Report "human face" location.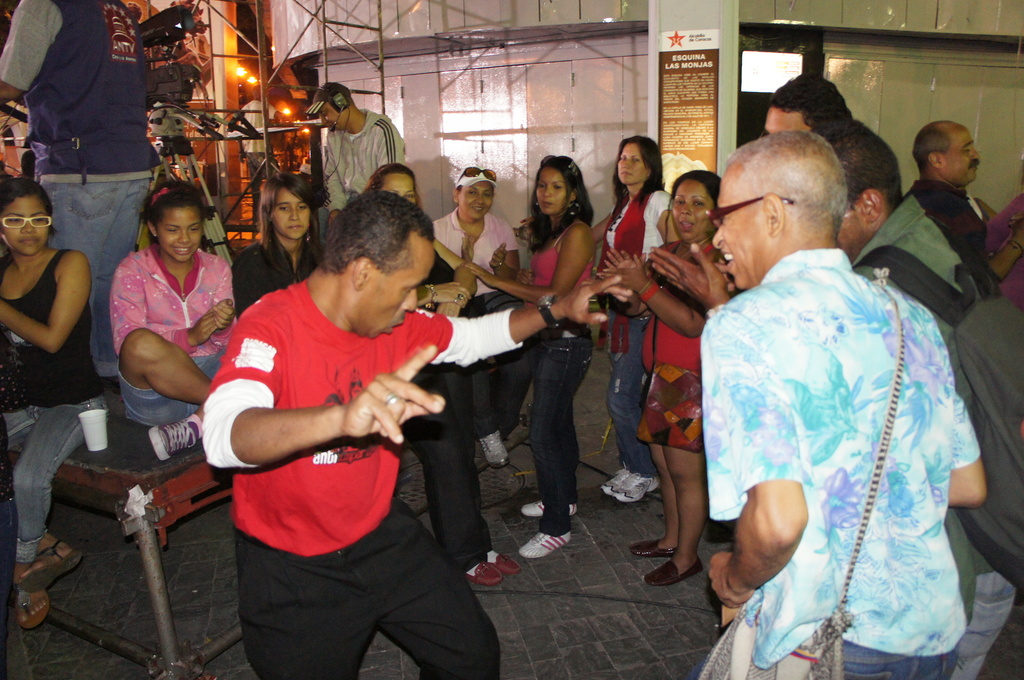
Report: 358:252:435:336.
